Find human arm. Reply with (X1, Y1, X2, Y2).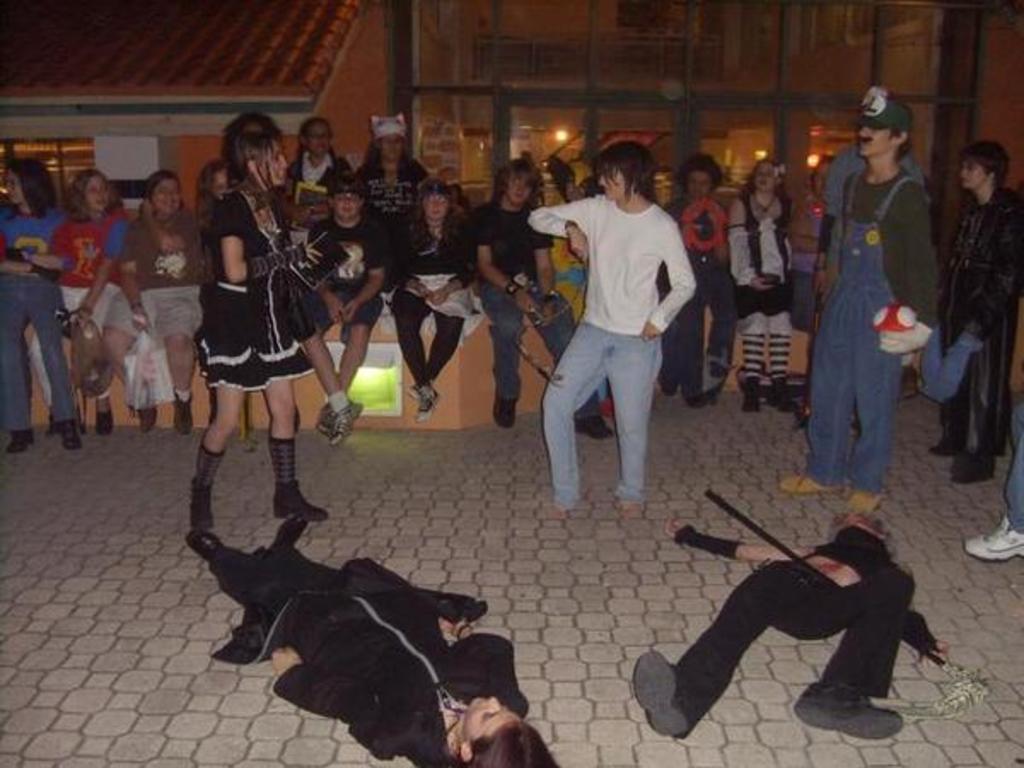
(72, 213, 128, 346).
